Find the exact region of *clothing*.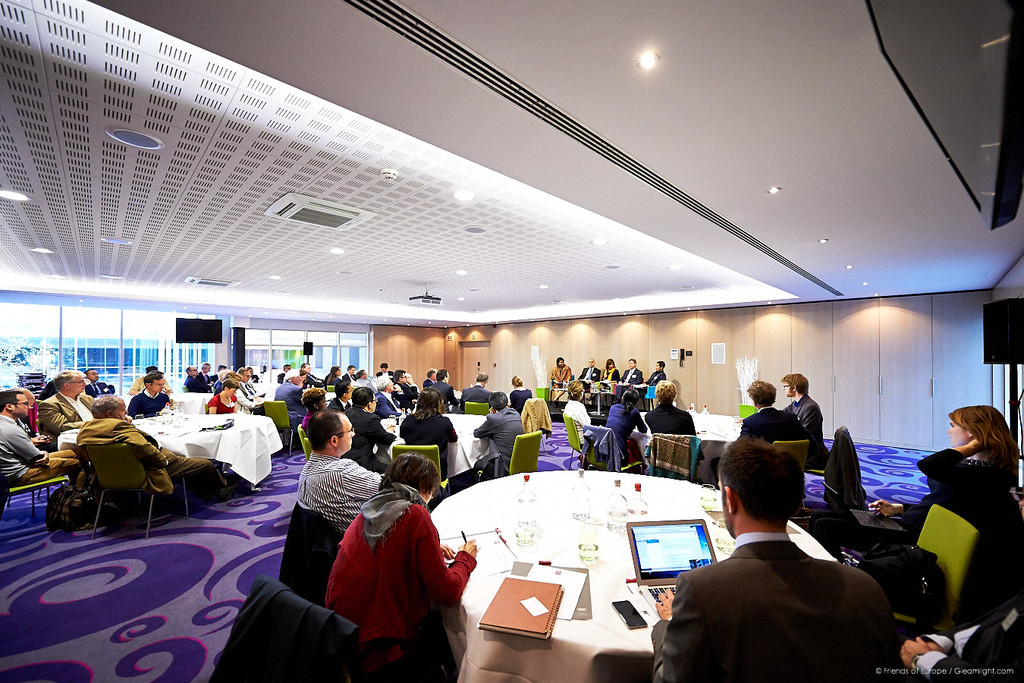
Exact region: Rect(916, 453, 1023, 578).
